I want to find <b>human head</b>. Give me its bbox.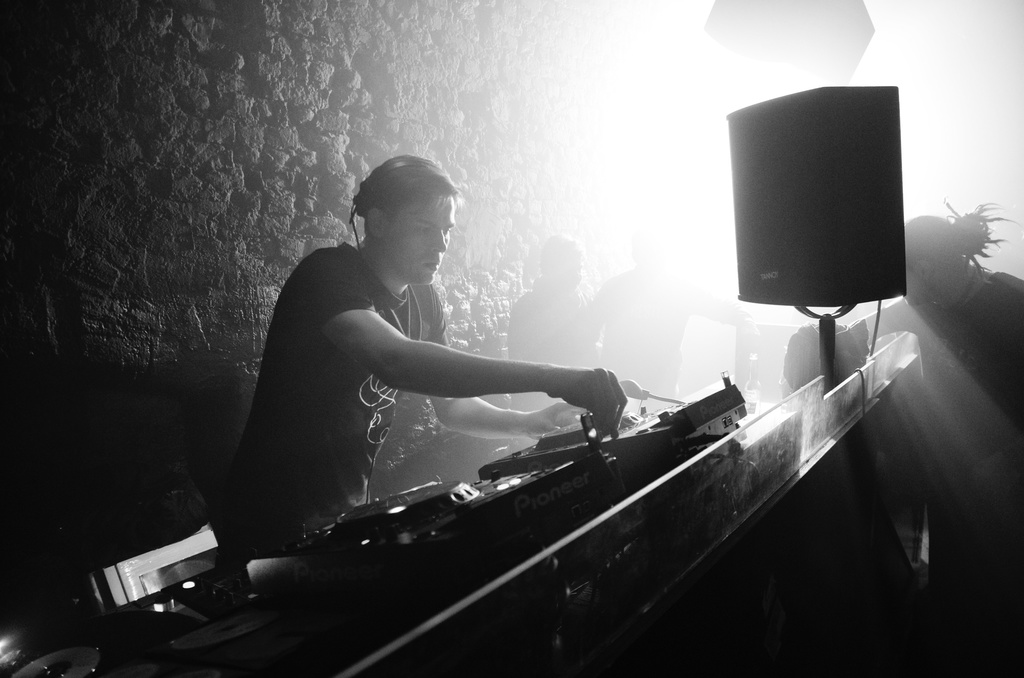
(x1=539, y1=236, x2=585, y2=298).
